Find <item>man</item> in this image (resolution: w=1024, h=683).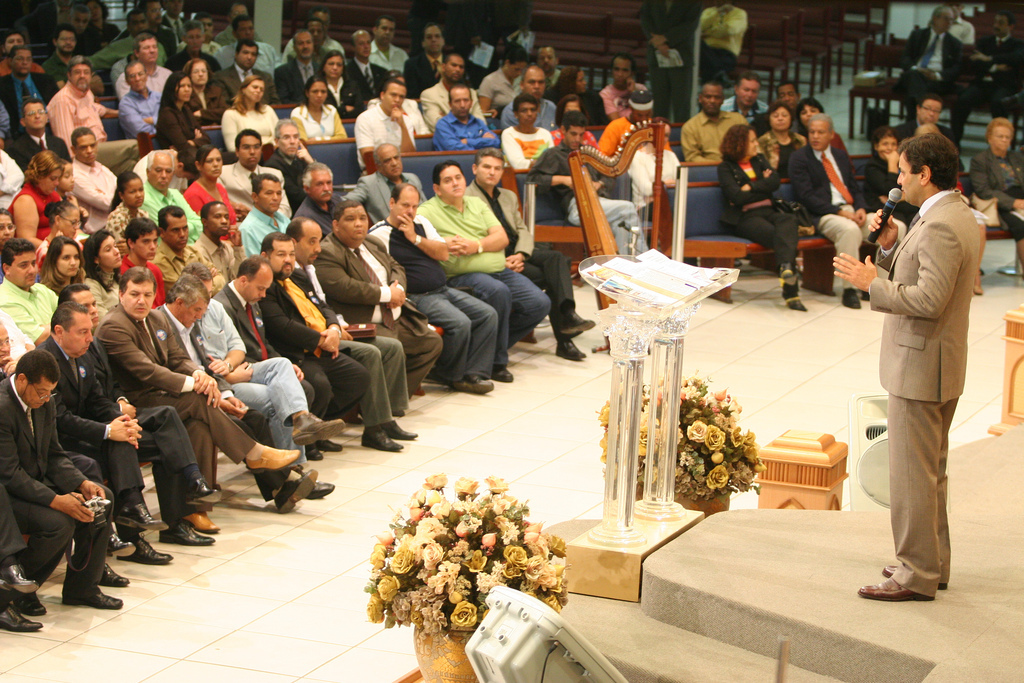
972, 120, 1023, 278.
